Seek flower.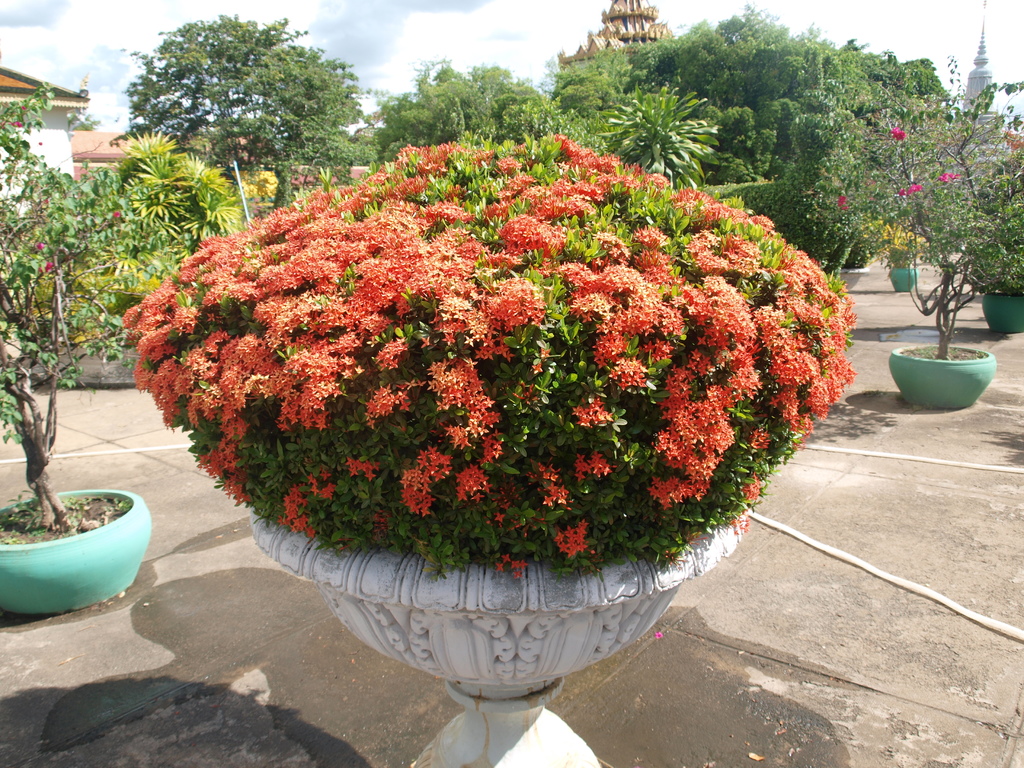
x1=890 y1=129 x2=906 y2=142.
